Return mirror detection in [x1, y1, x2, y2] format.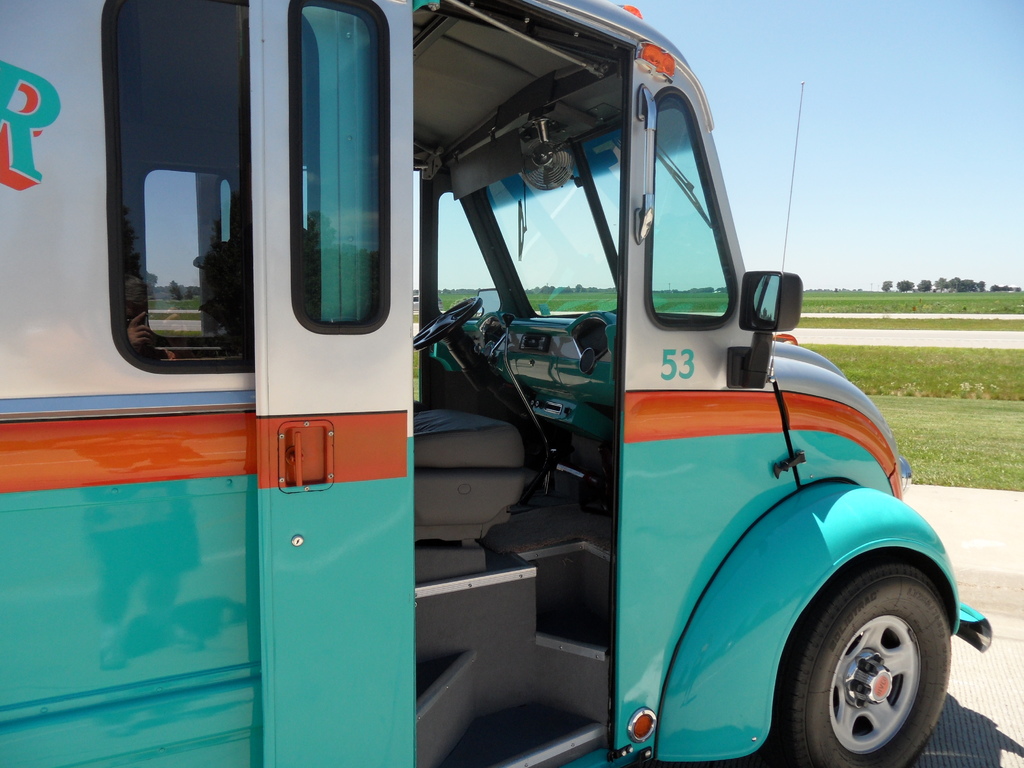
[115, 0, 257, 363].
